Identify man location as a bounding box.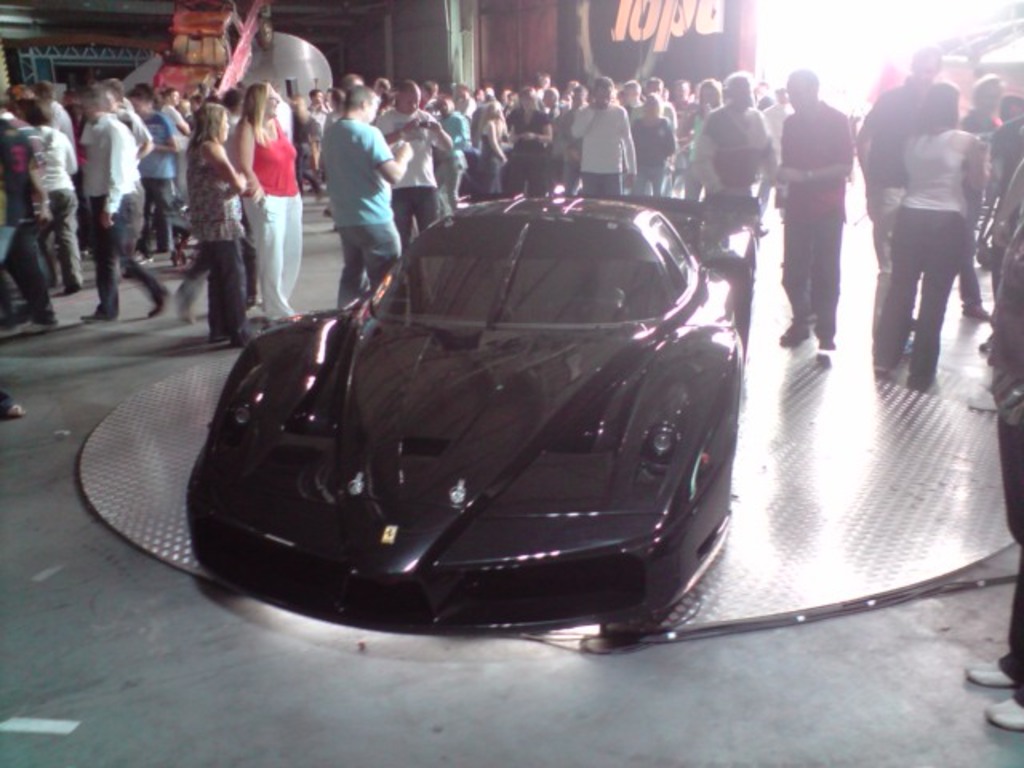
<bbox>765, 86, 792, 142</bbox>.
